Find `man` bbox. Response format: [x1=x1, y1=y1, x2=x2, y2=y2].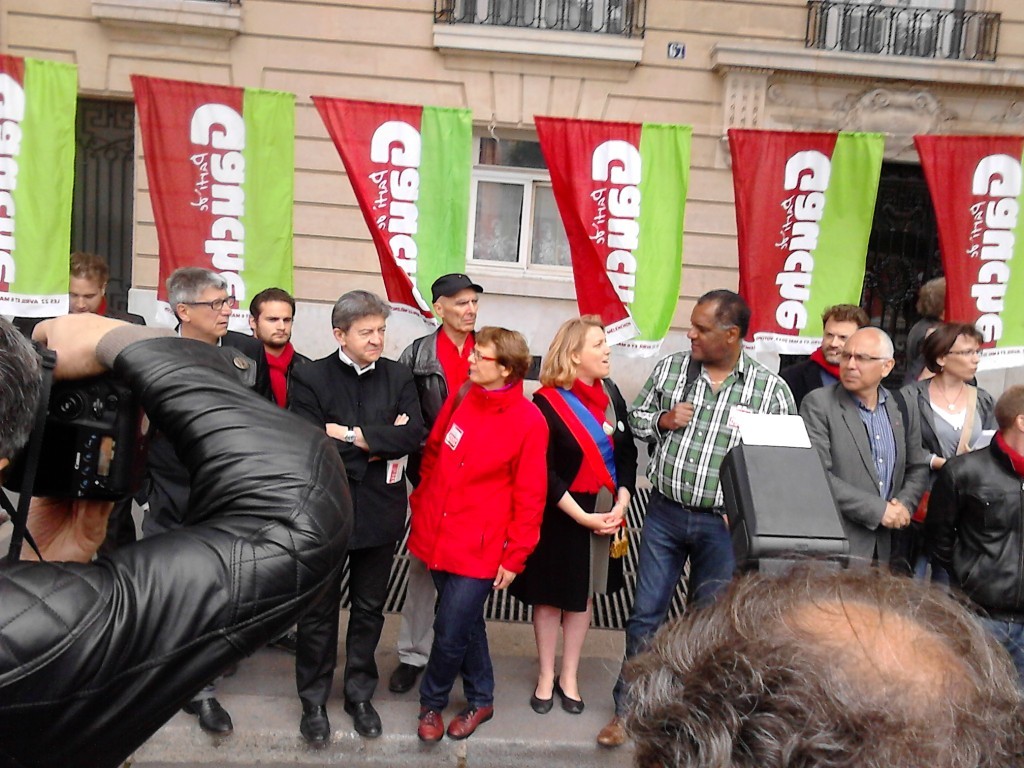
[x1=8, y1=258, x2=148, y2=537].
